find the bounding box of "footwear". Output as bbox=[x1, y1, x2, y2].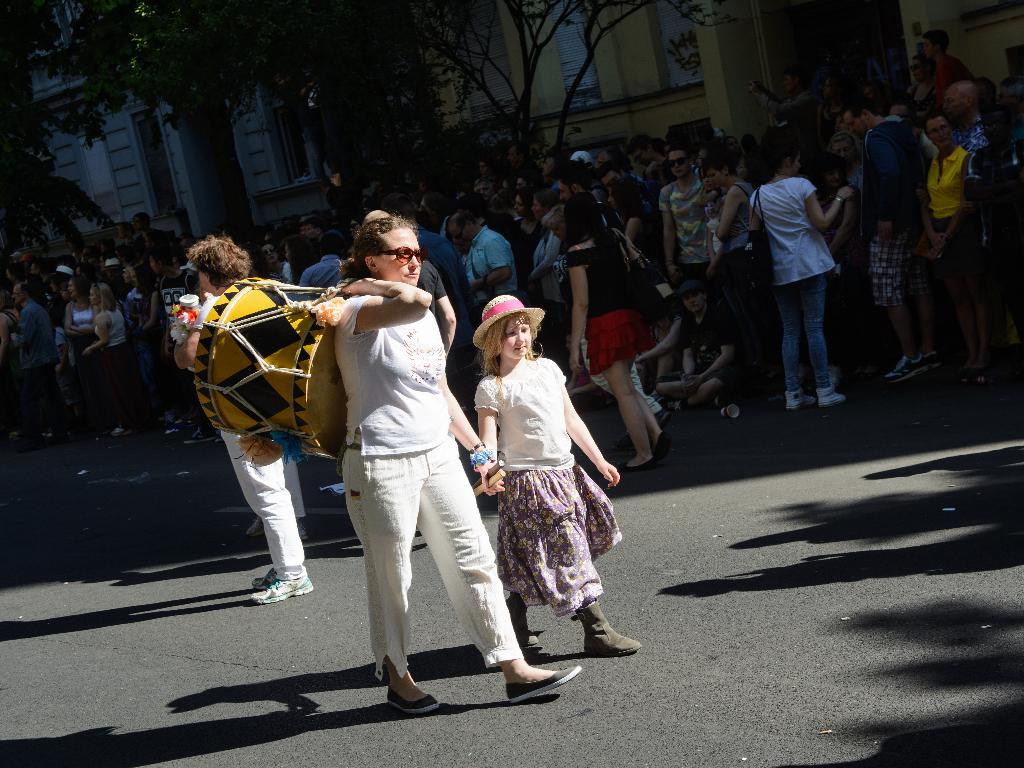
bbox=[387, 685, 441, 716].
